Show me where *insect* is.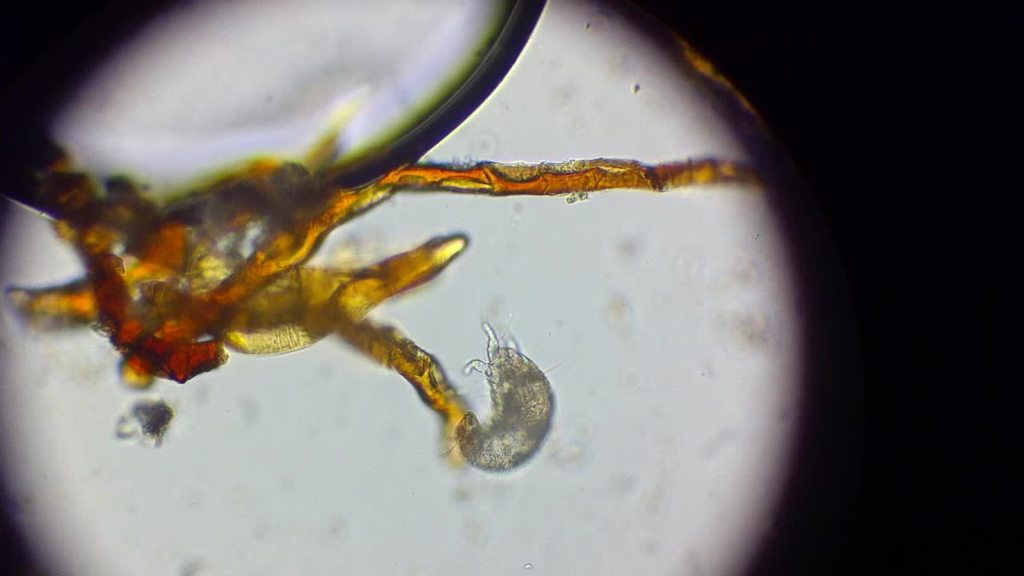
*insect* is at [0,34,775,448].
